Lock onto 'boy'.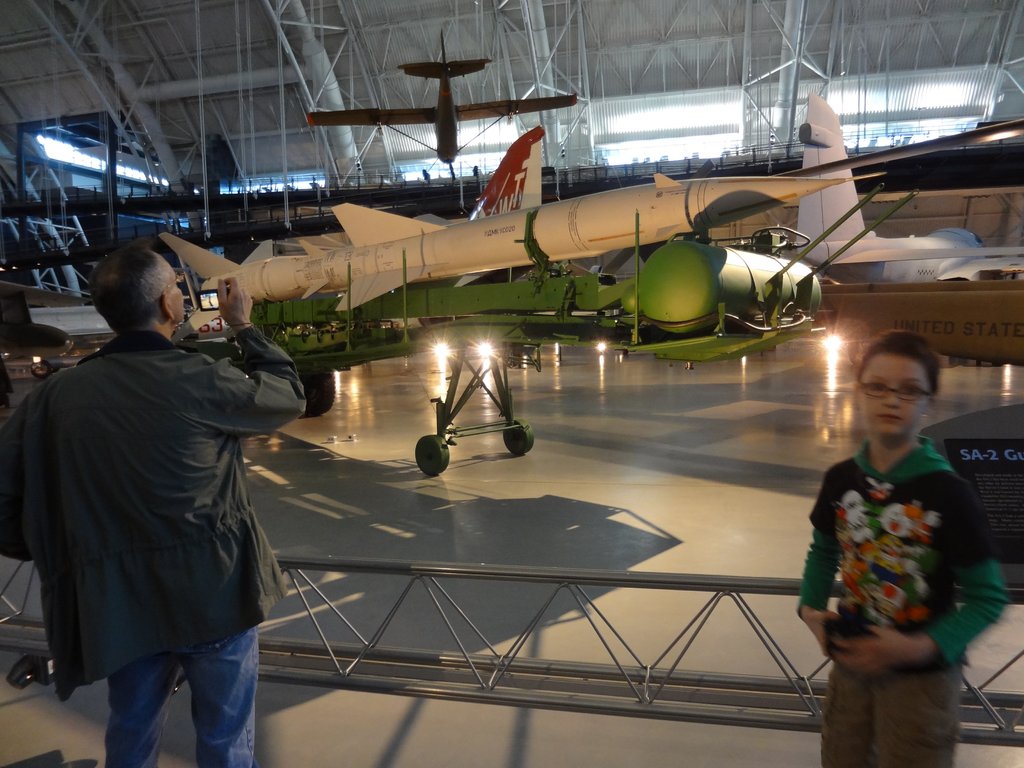
Locked: BBox(787, 336, 985, 742).
